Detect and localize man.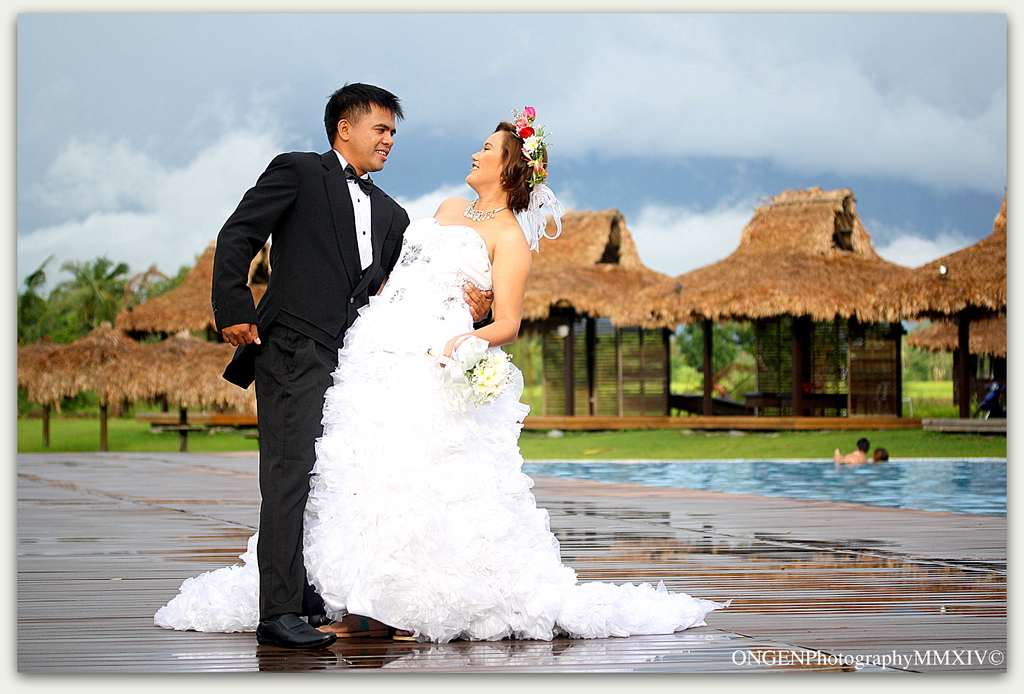
Localized at <box>207,79,493,645</box>.
